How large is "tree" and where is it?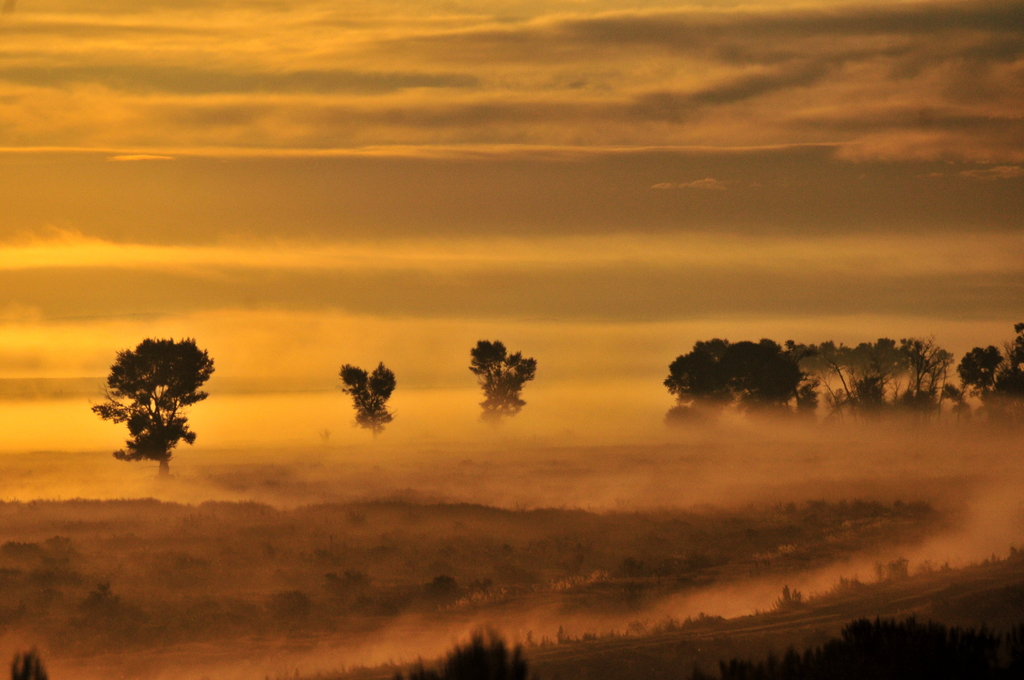
Bounding box: 9,647,51,679.
